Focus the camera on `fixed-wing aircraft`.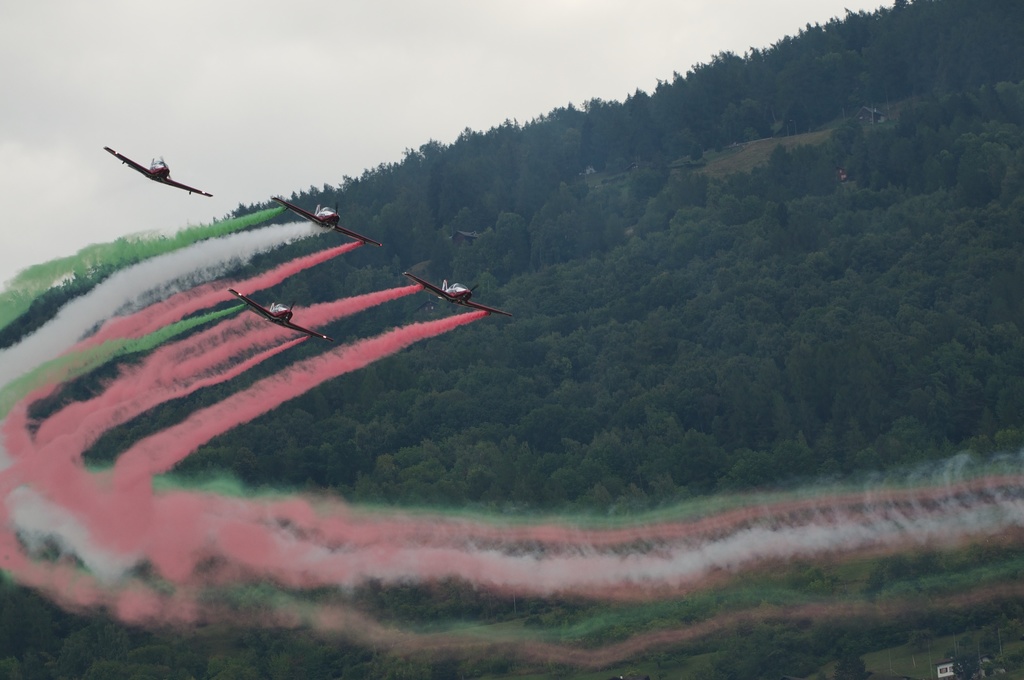
Focus region: 271, 200, 381, 247.
